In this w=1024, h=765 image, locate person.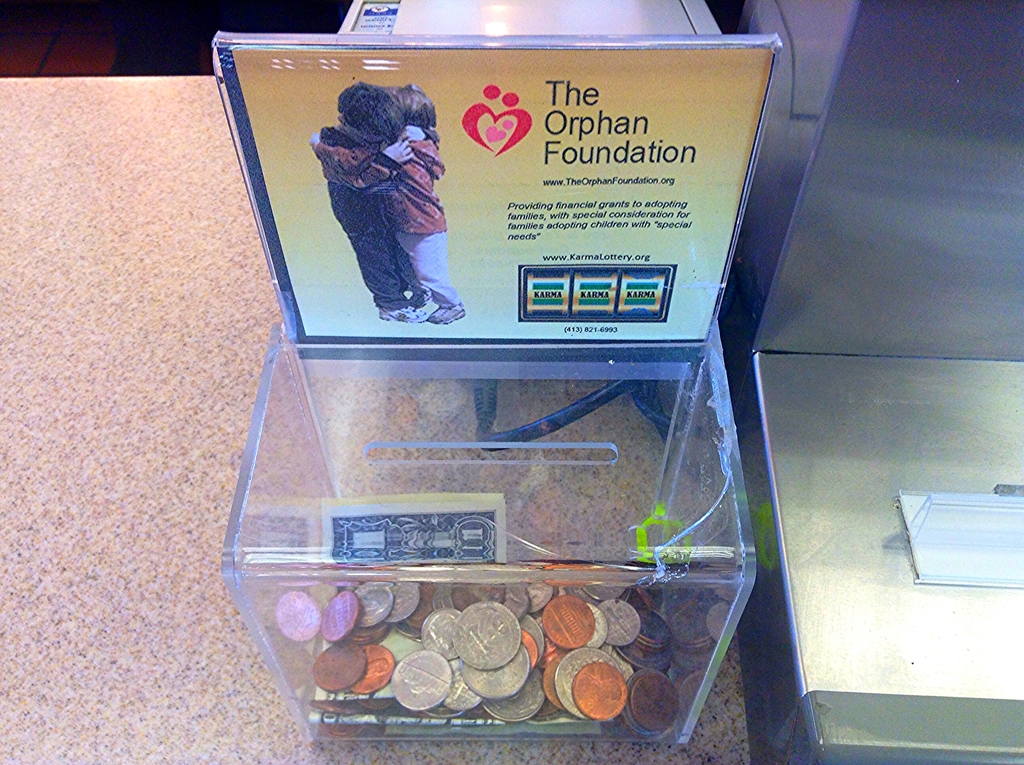
Bounding box: 319,86,412,322.
